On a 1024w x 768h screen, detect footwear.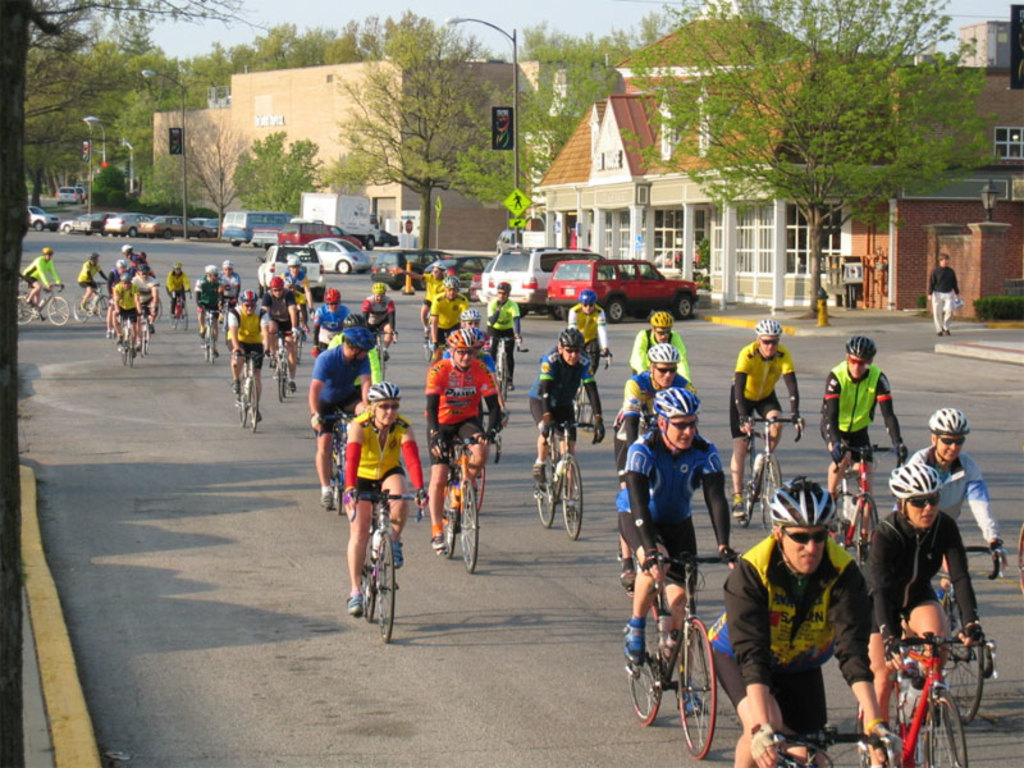
l=197, t=319, r=210, b=343.
